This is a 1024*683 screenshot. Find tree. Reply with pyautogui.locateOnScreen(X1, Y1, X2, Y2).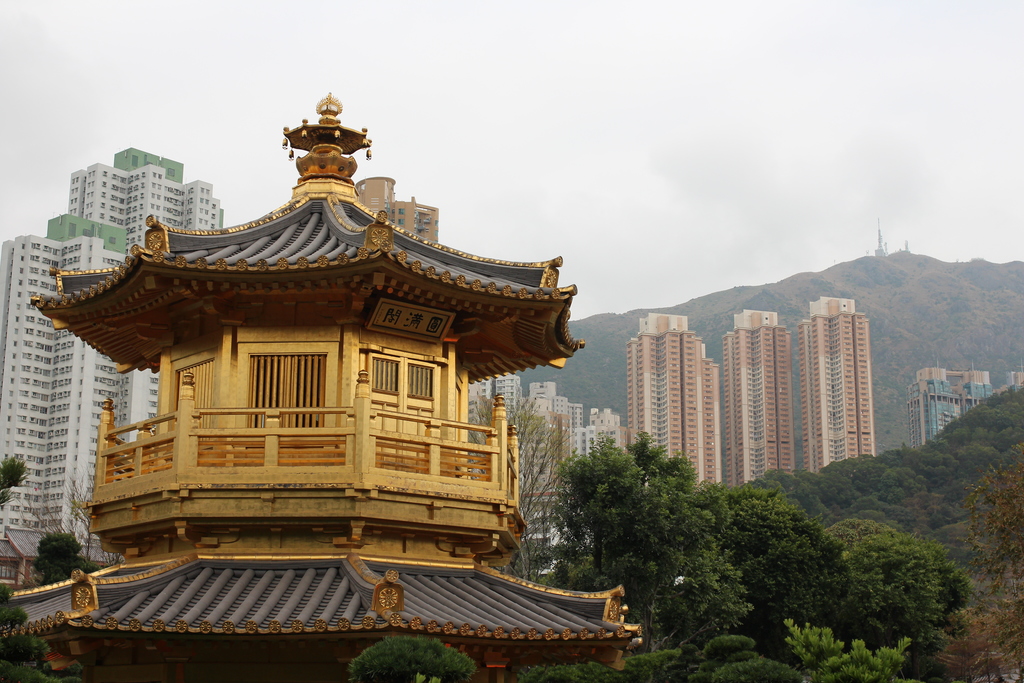
pyautogui.locateOnScreen(29, 532, 105, 586).
